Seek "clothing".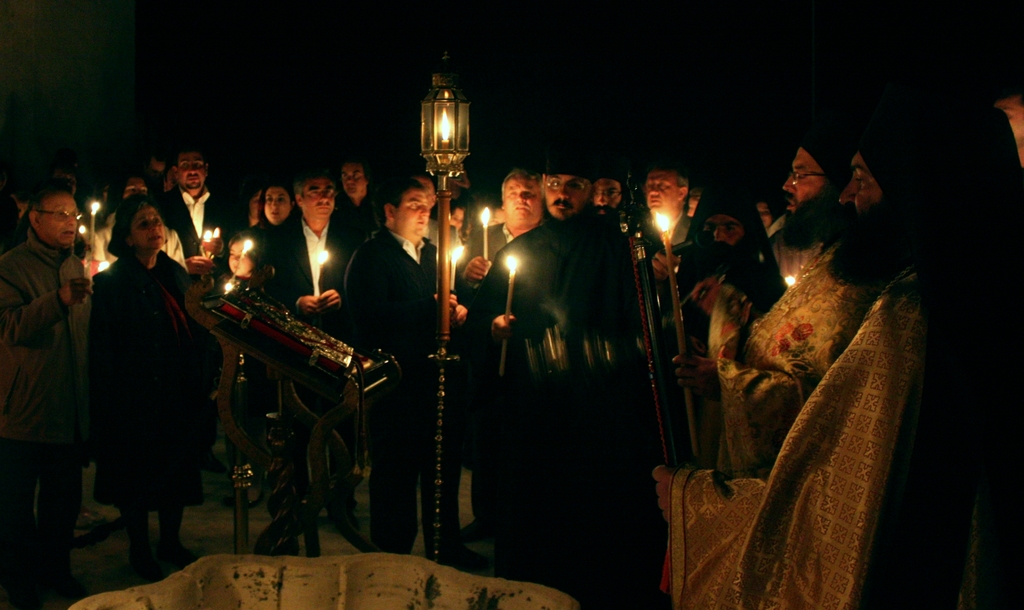
(left=667, top=261, right=1022, bottom=609).
